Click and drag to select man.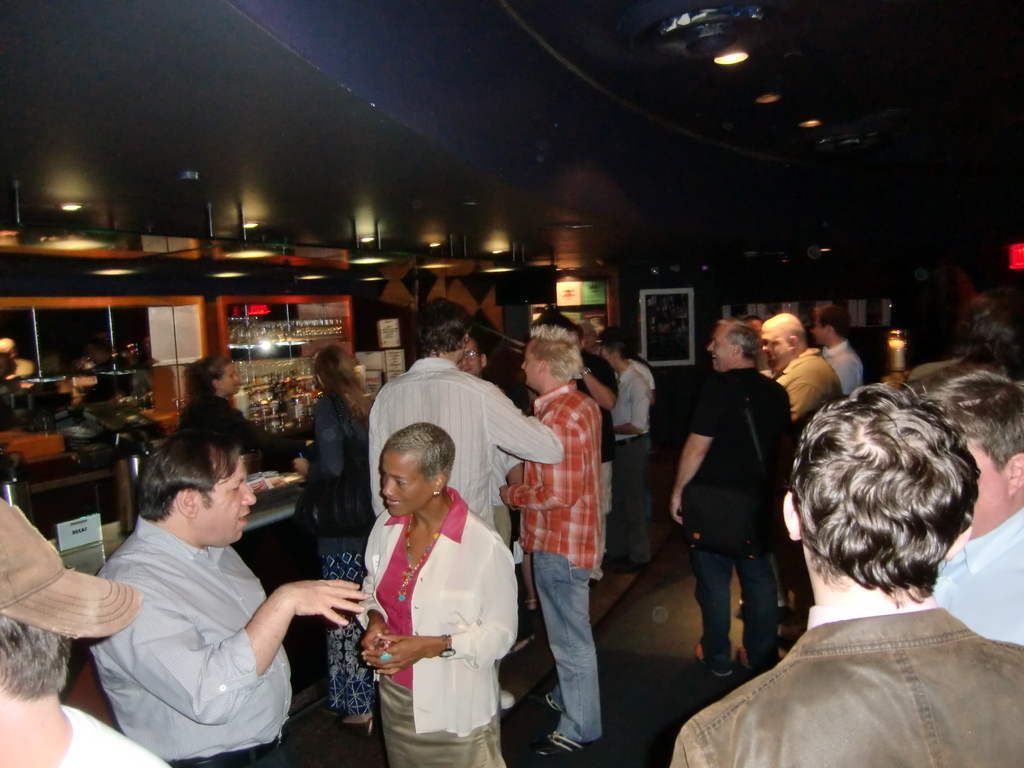
Selection: box(494, 321, 600, 766).
